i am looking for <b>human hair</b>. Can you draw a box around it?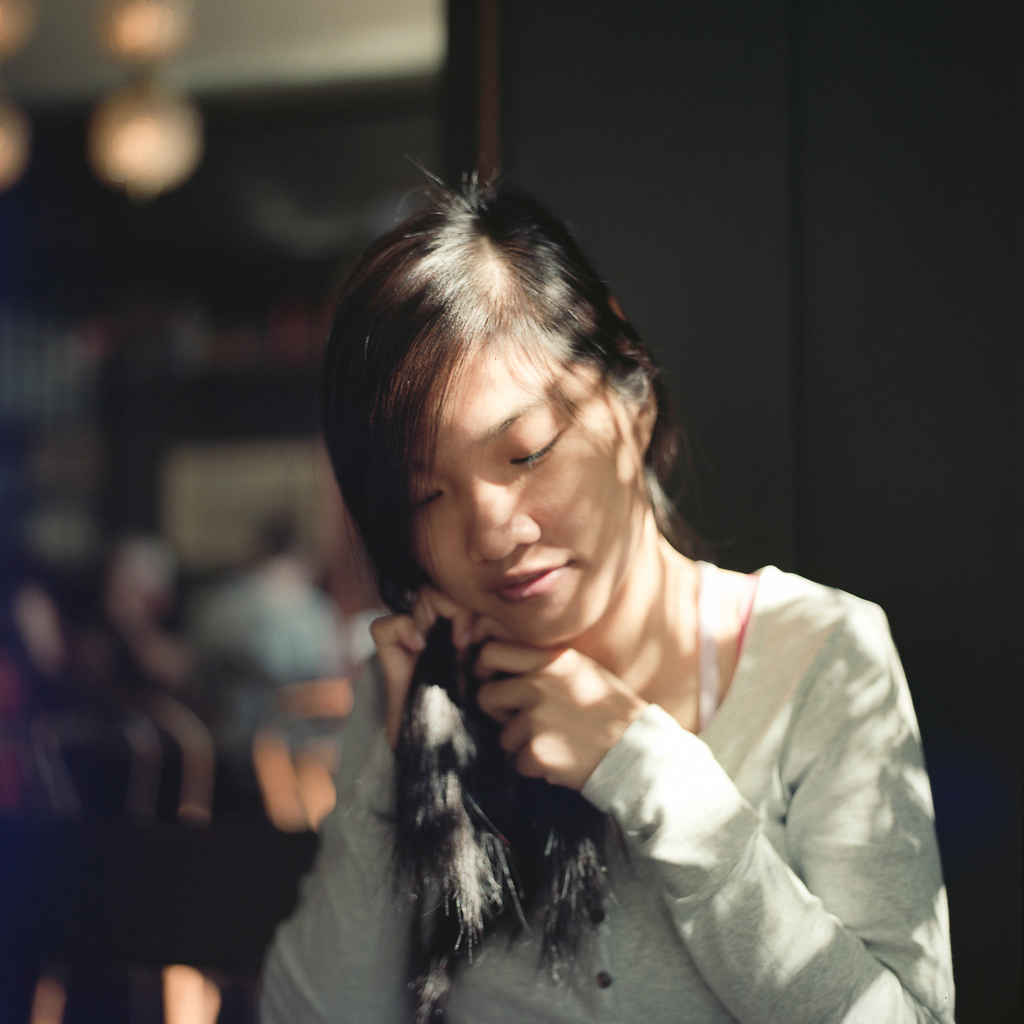
Sure, the bounding box is <region>304, 150, 746, 1023</region>.
